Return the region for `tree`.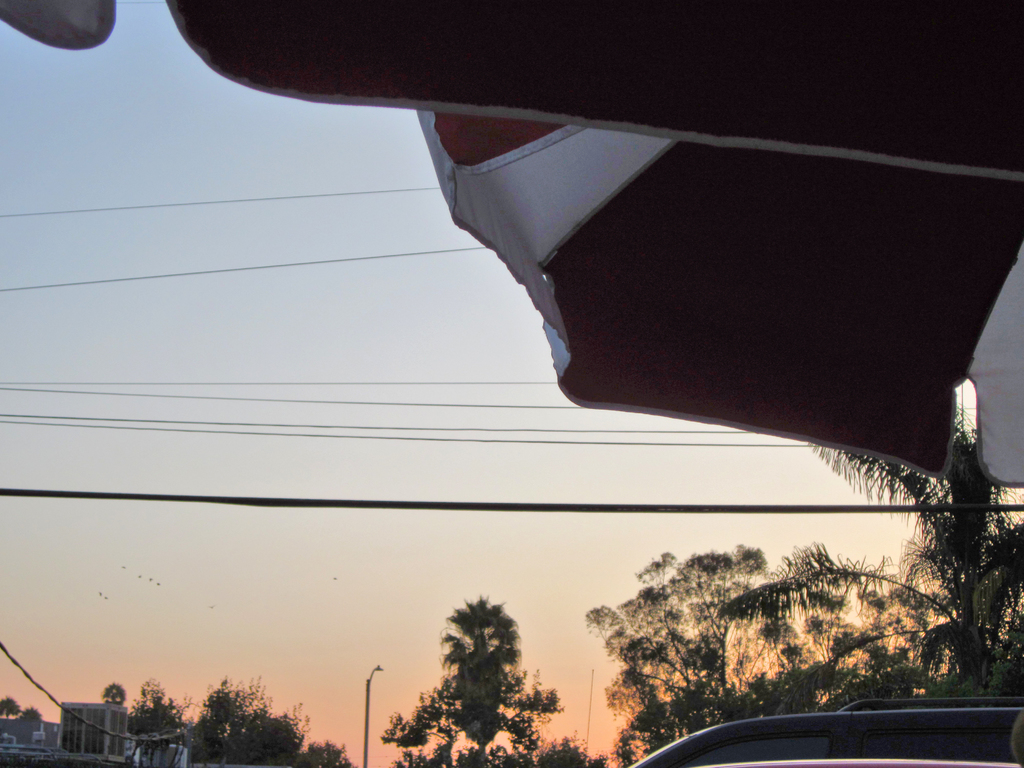
BBox(0, 694, 19, 738).
